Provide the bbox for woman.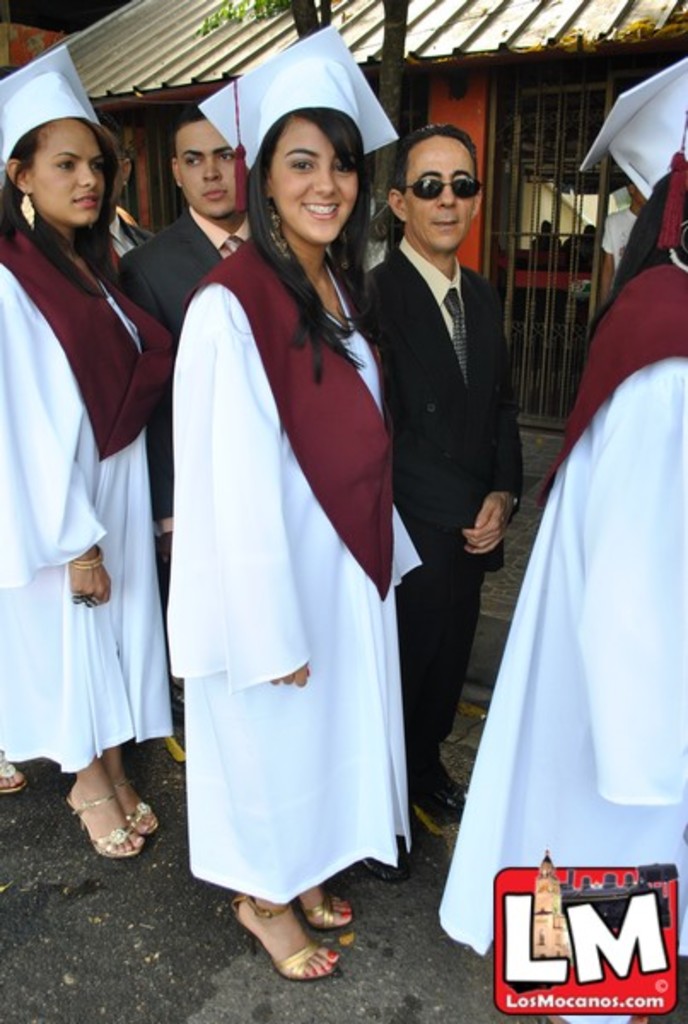
[x1=145, y1=123, x2=432, y2=968].
